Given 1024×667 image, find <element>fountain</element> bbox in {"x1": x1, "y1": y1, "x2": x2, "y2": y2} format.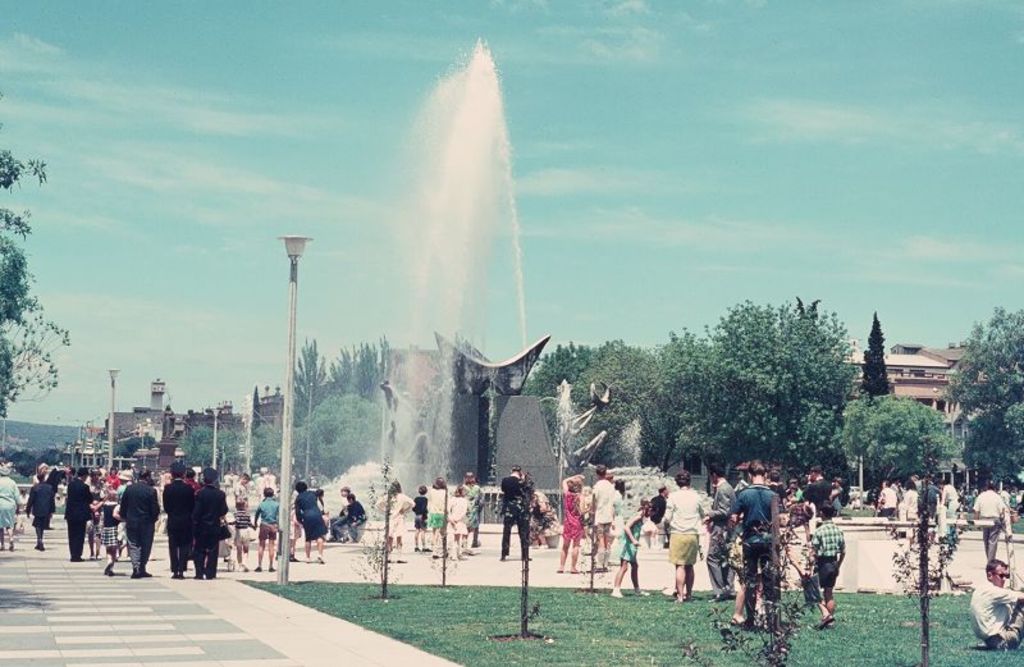
{"x1": 335, "y1": 42, "x2": 568, "y2": 499}.
